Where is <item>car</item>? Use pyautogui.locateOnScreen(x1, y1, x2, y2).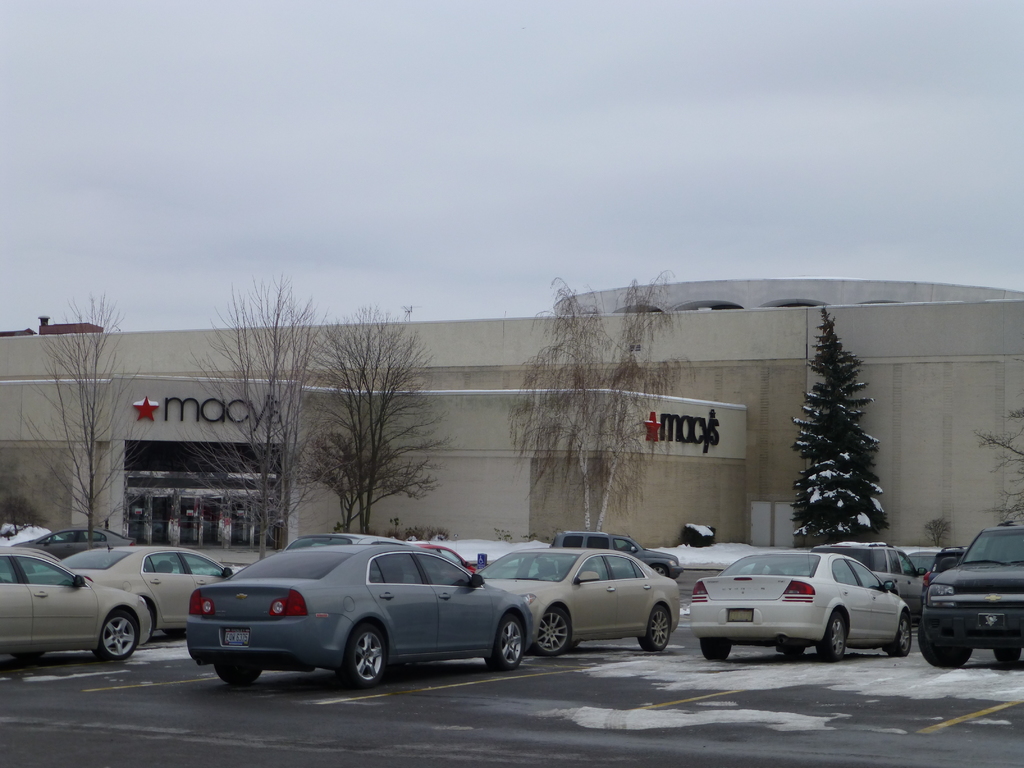
pyautogui.locateOnScreen(185, 542, 536, 694).
